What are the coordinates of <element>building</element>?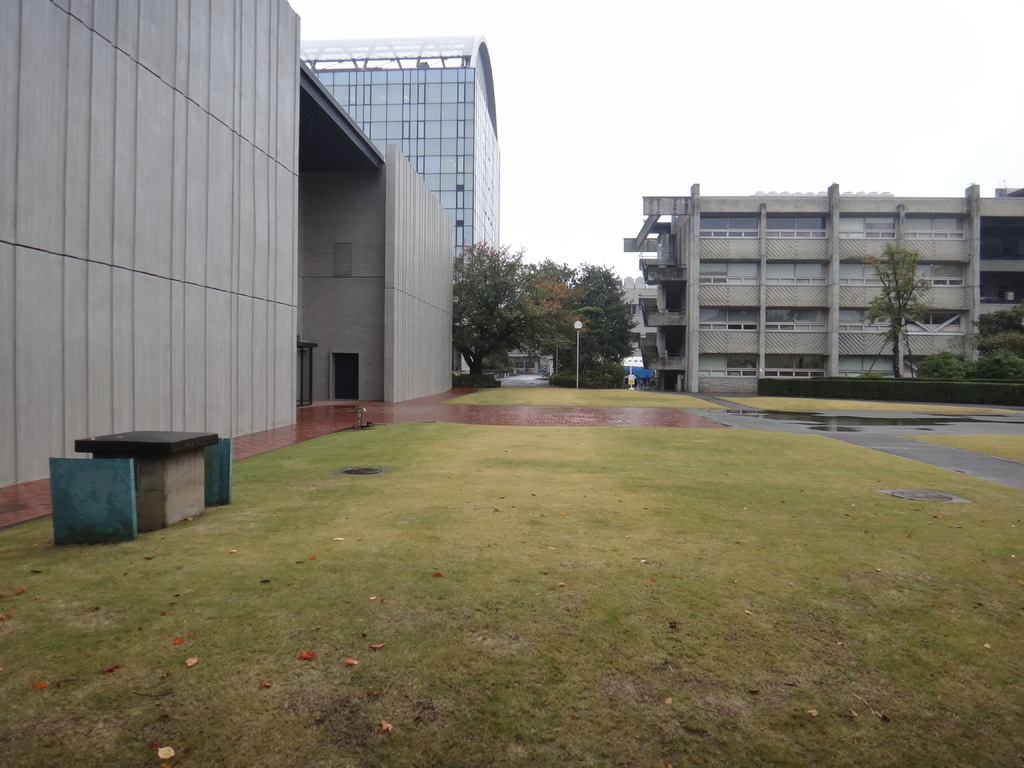
0 6 452 511.
